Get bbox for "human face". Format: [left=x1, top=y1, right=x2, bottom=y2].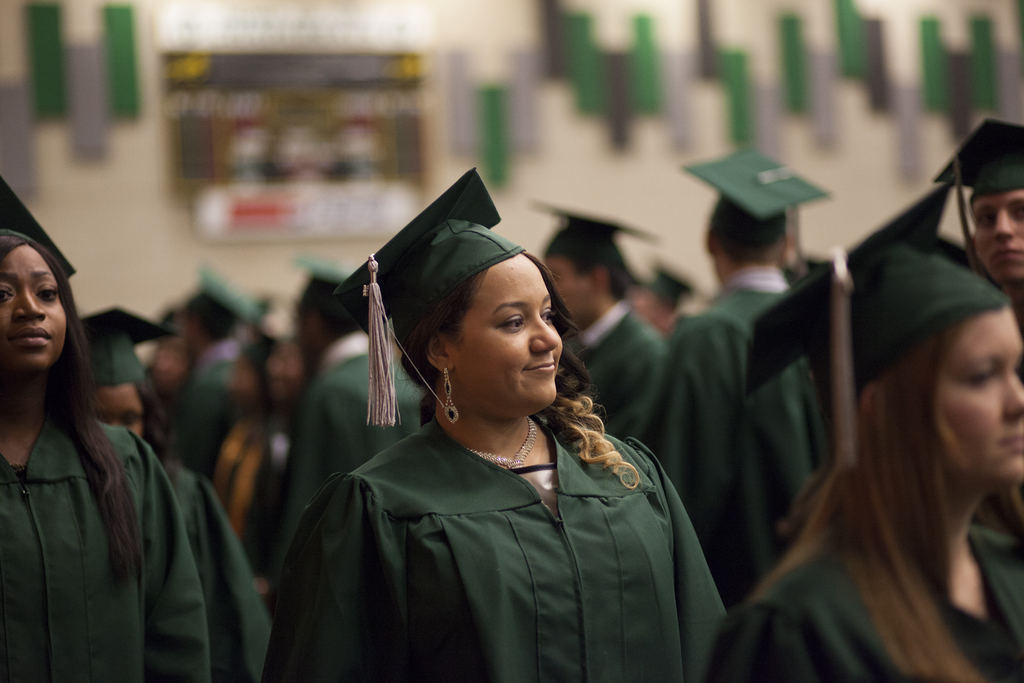
[left=455, top=249, right=561, bottom=408].
